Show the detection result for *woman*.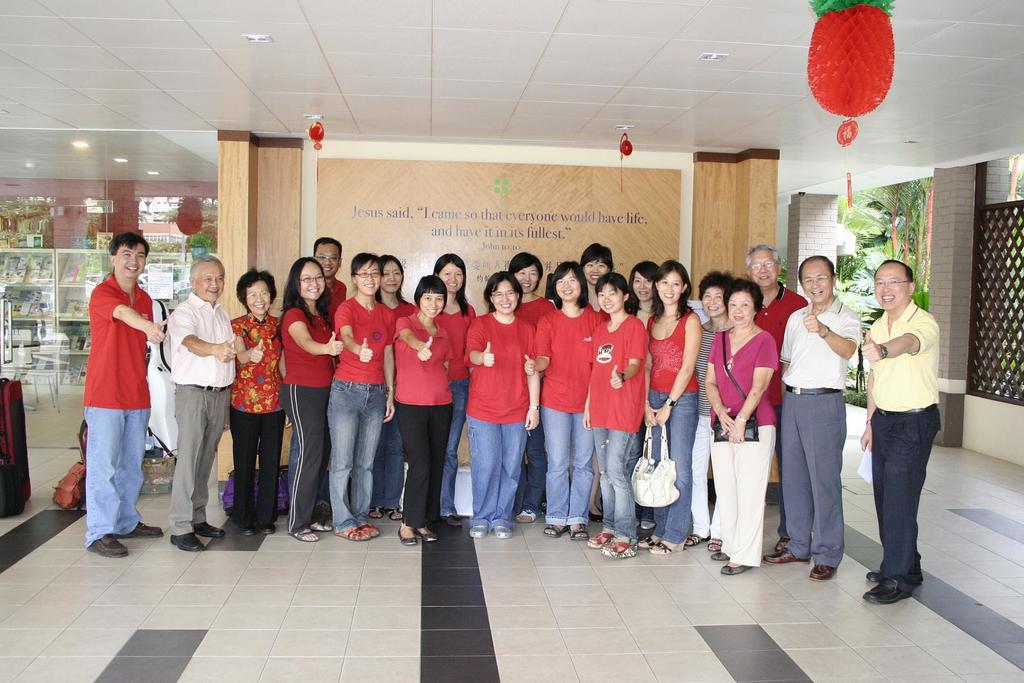
bbox(622, 259, 664, 531).
